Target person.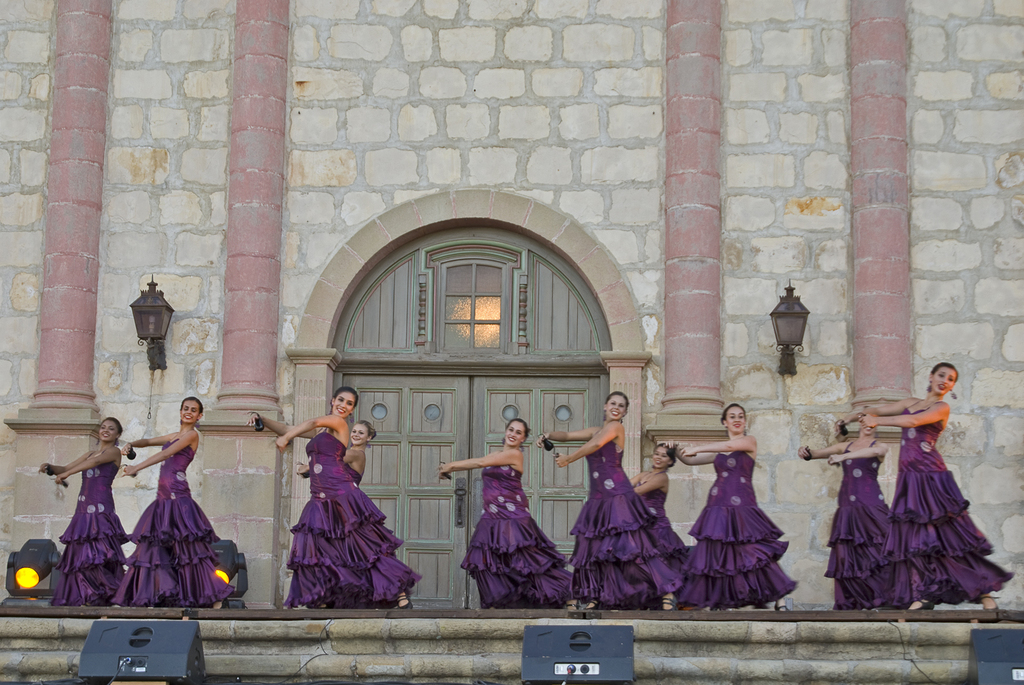
Target region: <bbox>122, 393, 238, 610</bbox>.
